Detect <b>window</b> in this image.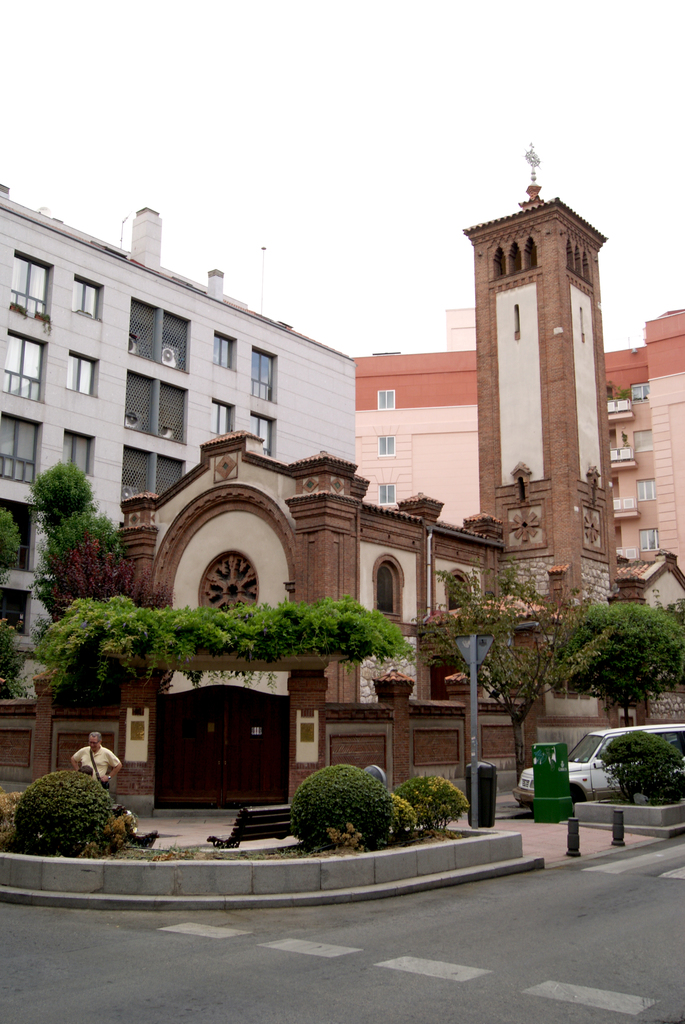
Detection: 368:553:403:625.
